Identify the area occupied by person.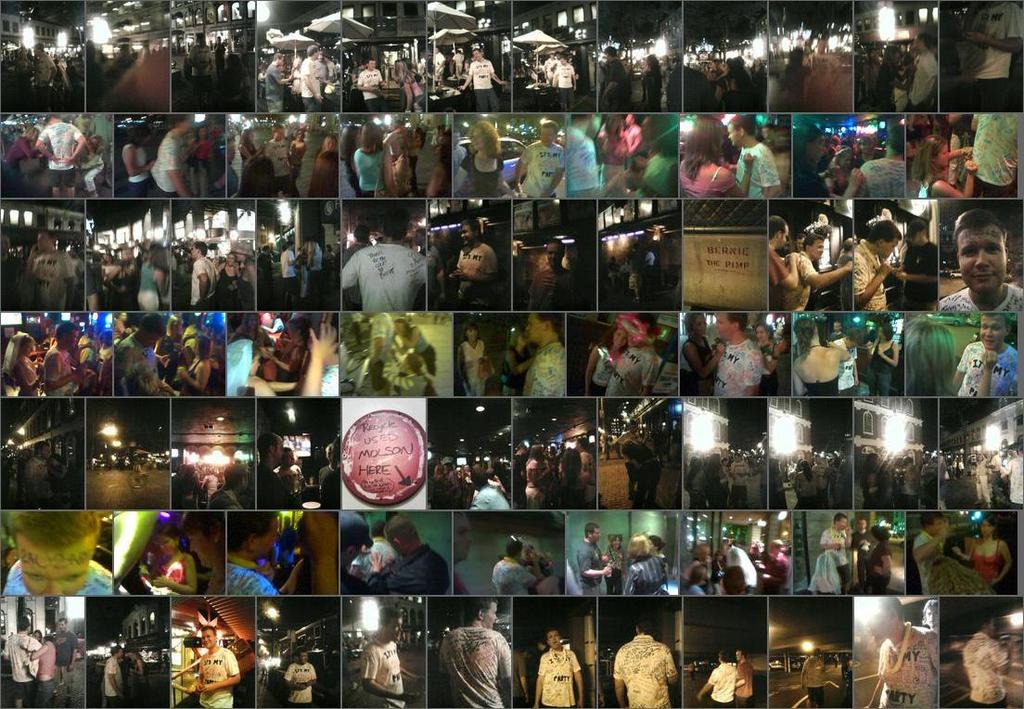
Area: (884, 45, 903, 108).
